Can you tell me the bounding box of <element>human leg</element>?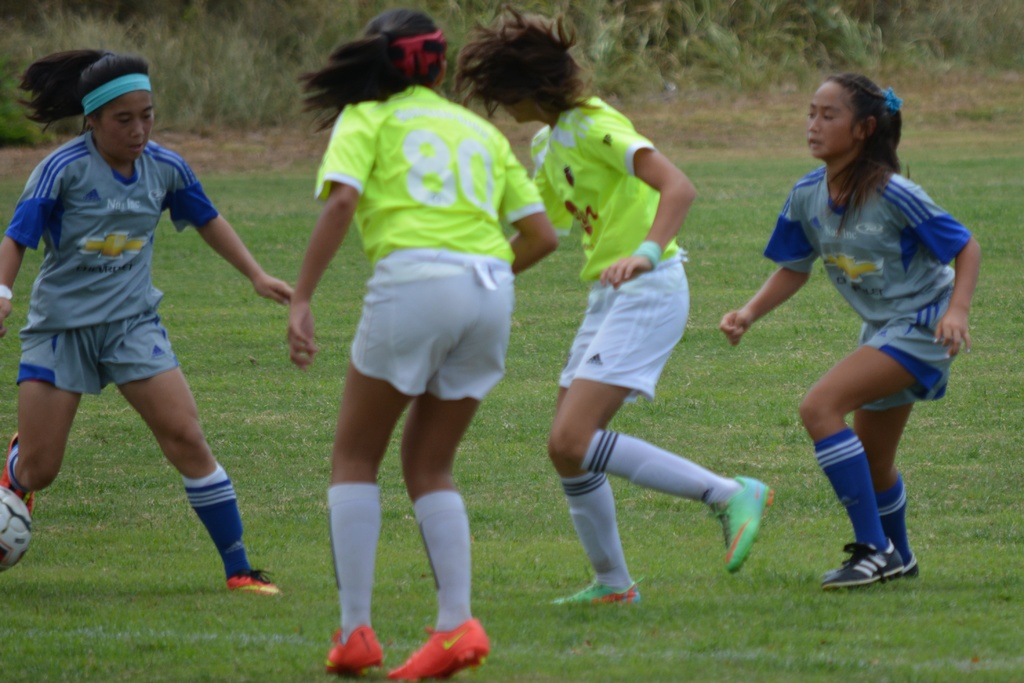
549, 277, 640, 605.
